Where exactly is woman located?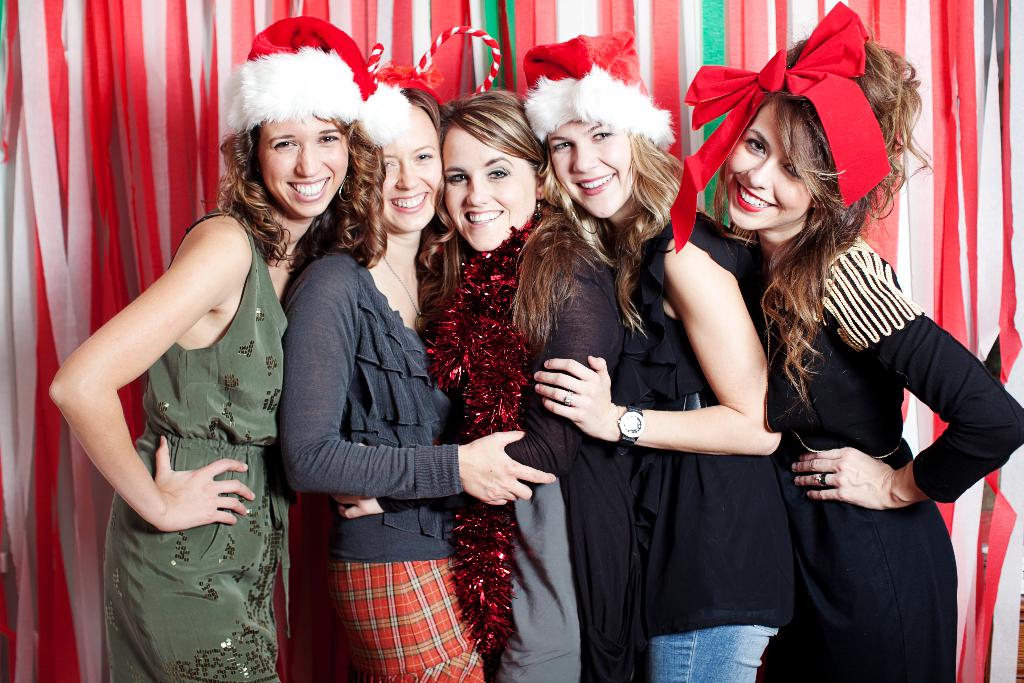
Its bounding box is (275, 65, 561, 682).
